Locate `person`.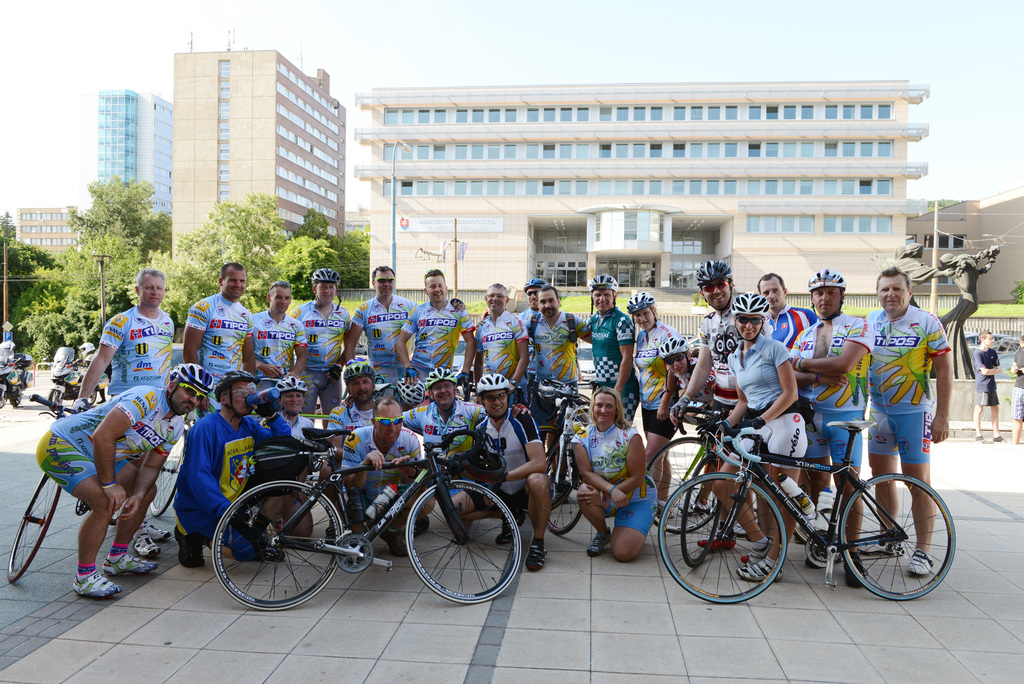
Bounding box: left=440, top=371, right=553, bottom=573.
